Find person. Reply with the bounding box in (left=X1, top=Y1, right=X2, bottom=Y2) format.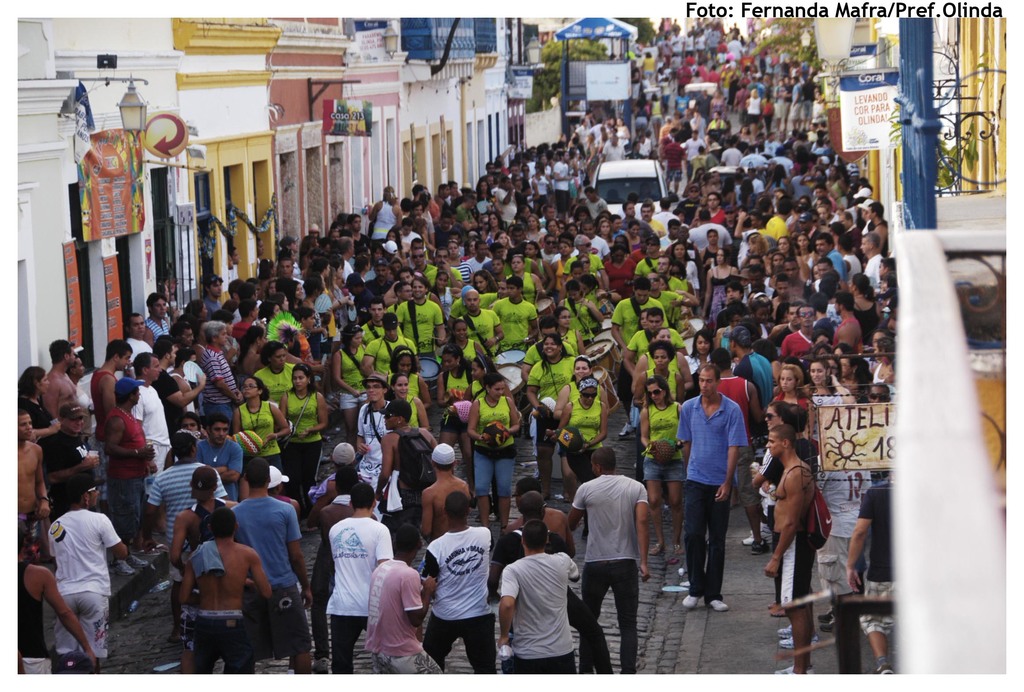
(left=490, top=274, right=538, bottom=351).
